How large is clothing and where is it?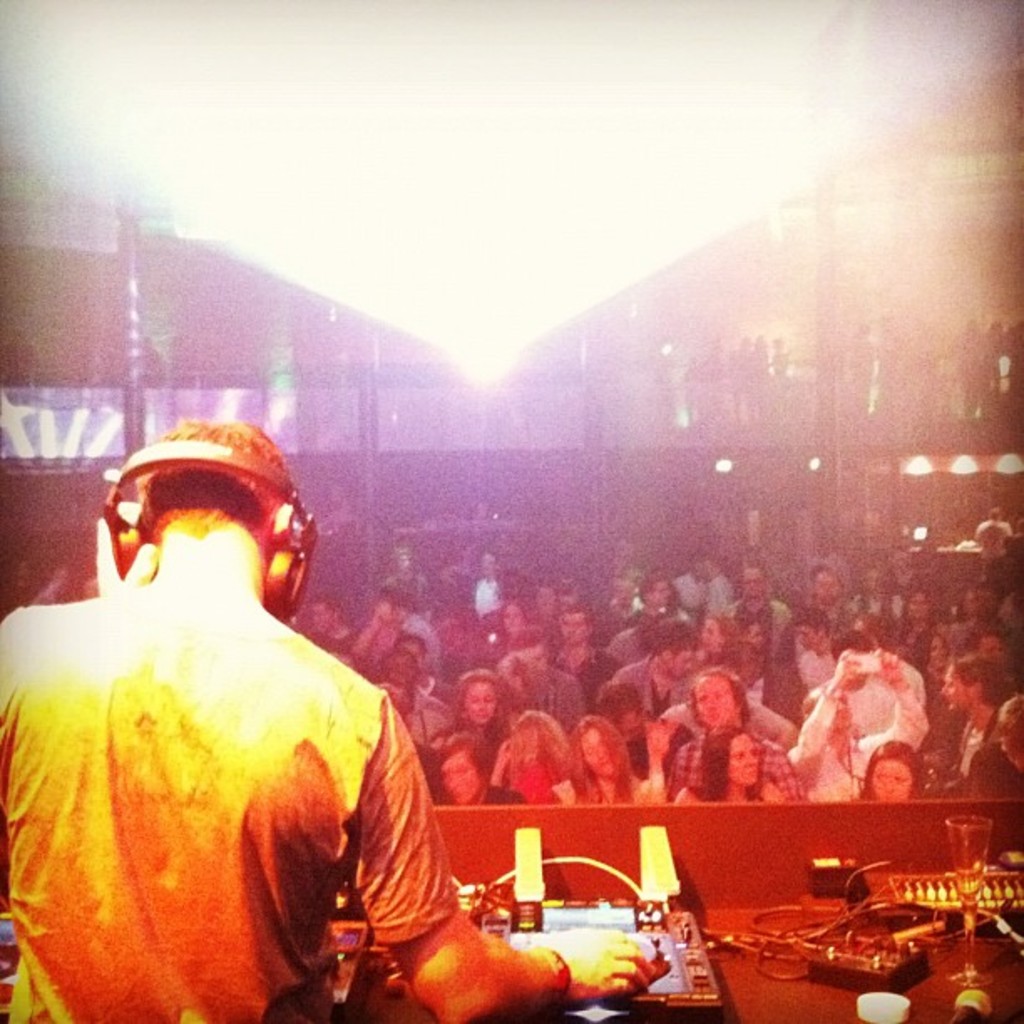
Bounding box: bbox=[698, 576, 731, 602].
